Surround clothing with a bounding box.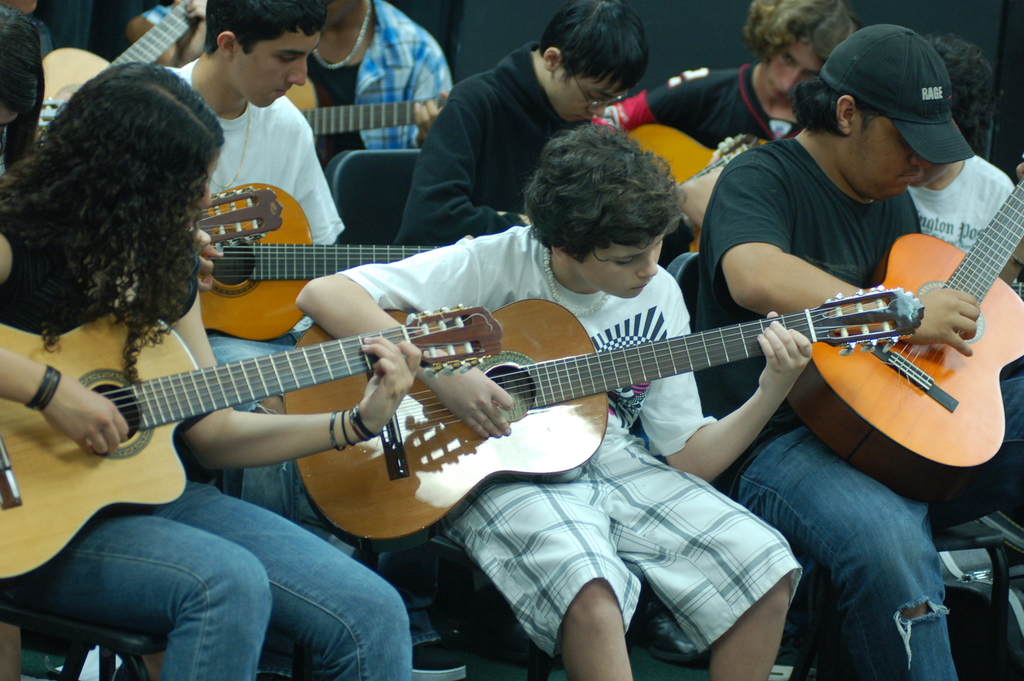
box(896, 143, 1023, 306).
